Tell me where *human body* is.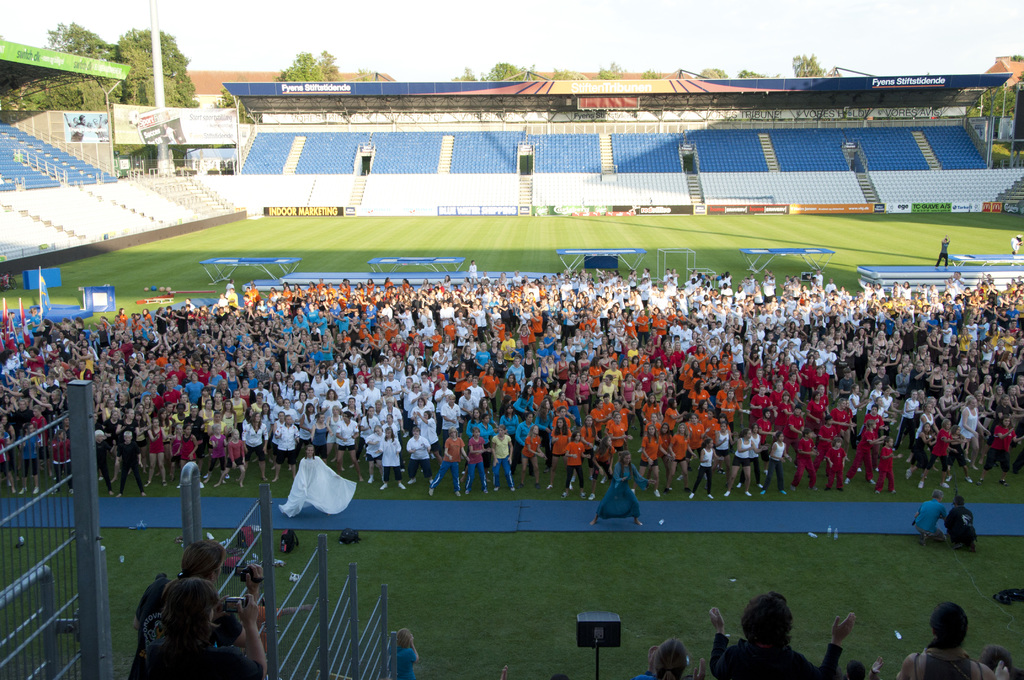
*human body* is at select_region(292, 320, 305, 327).
